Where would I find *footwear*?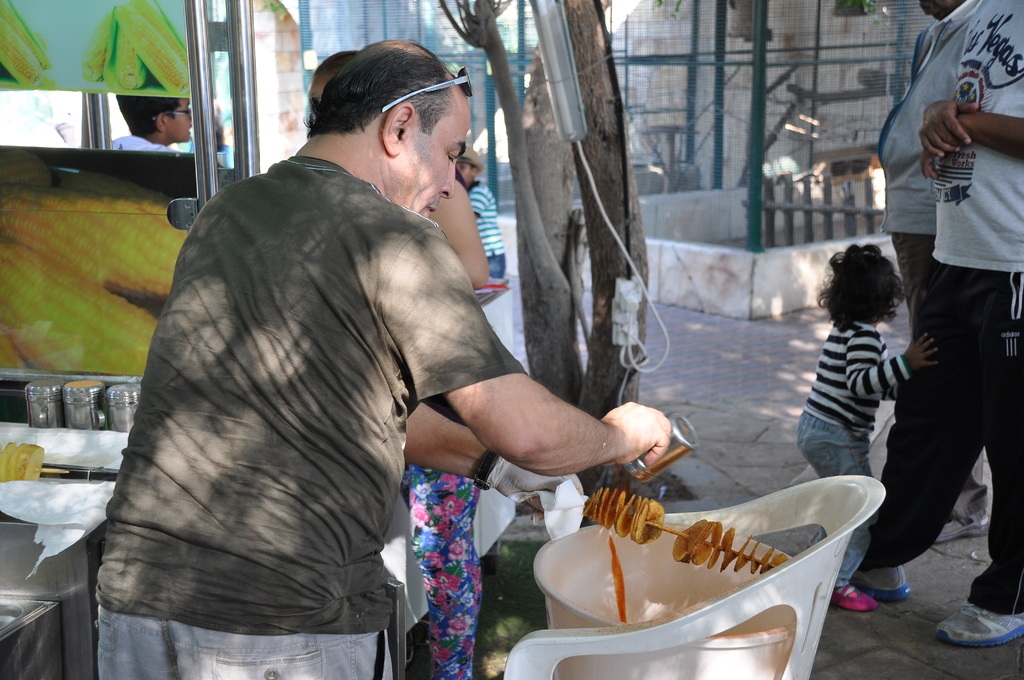
At <region>828, 577, 880, 618</region>.
